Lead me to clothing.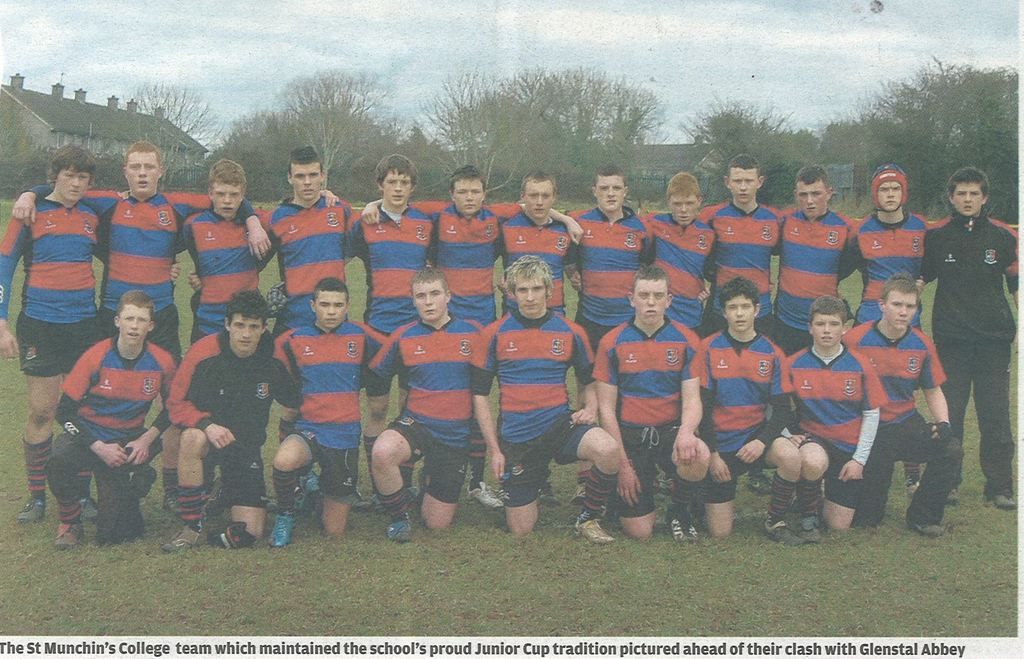
Lead to bbox=(0, 203, 137, 387).
